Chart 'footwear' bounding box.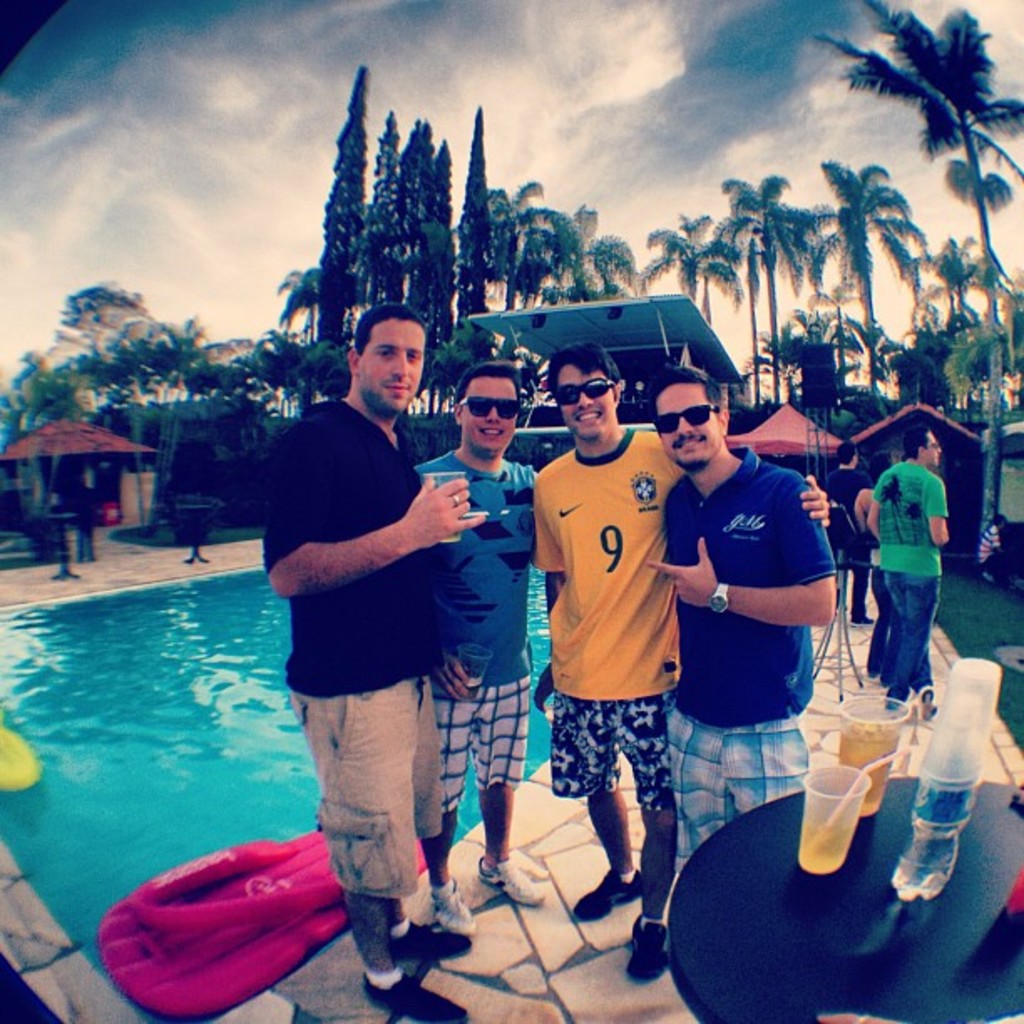
Charted: bbox=[852, 607, 870, 627].
